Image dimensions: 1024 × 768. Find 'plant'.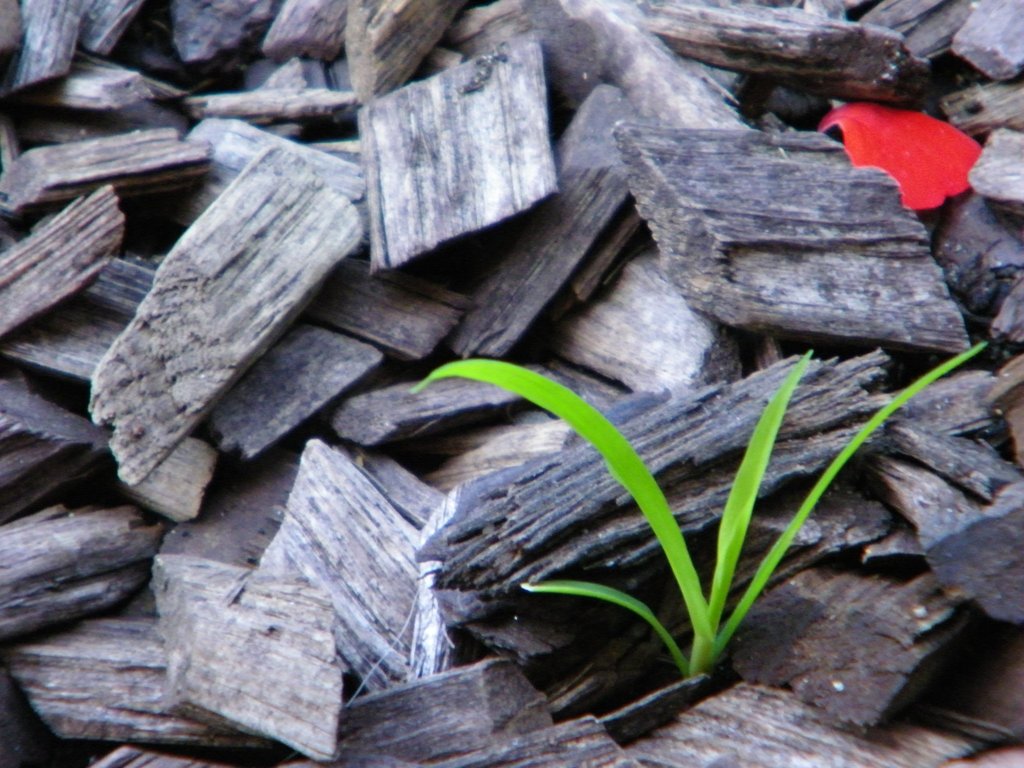
left=403, top=344, right=988, bottom=681.
